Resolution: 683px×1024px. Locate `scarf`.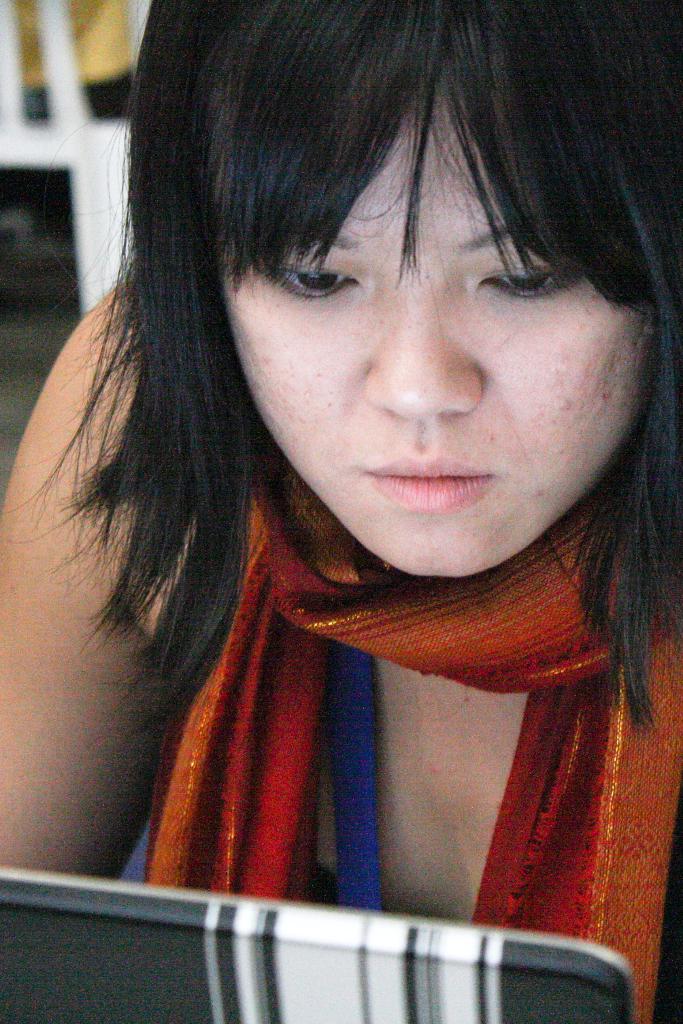
Rect(148, 460, 682, 1020).
